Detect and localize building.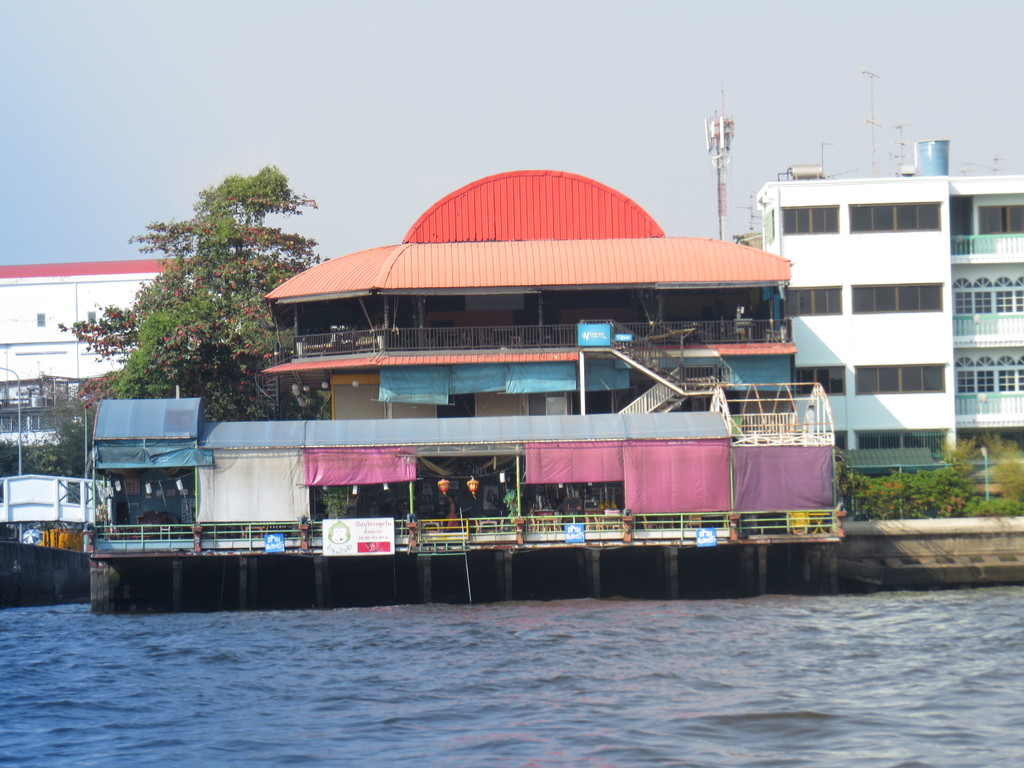
Localized at <box>255,172,794,422</box>.
